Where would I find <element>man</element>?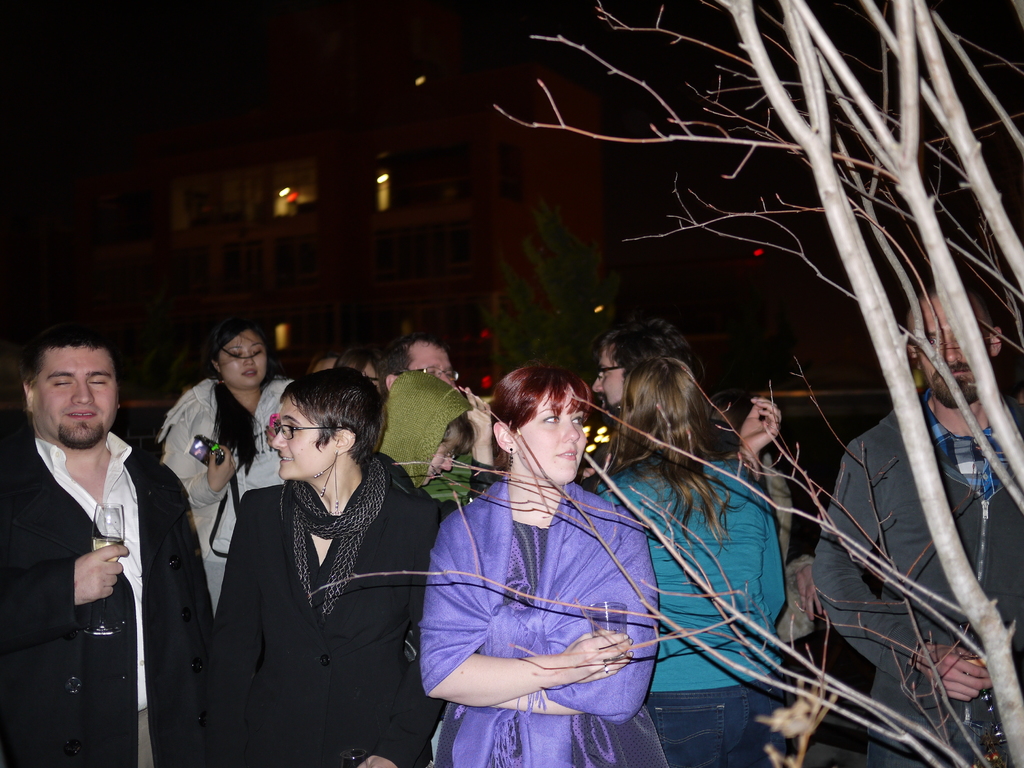
At (left=816, top=278, right=1023, bottom=767).
